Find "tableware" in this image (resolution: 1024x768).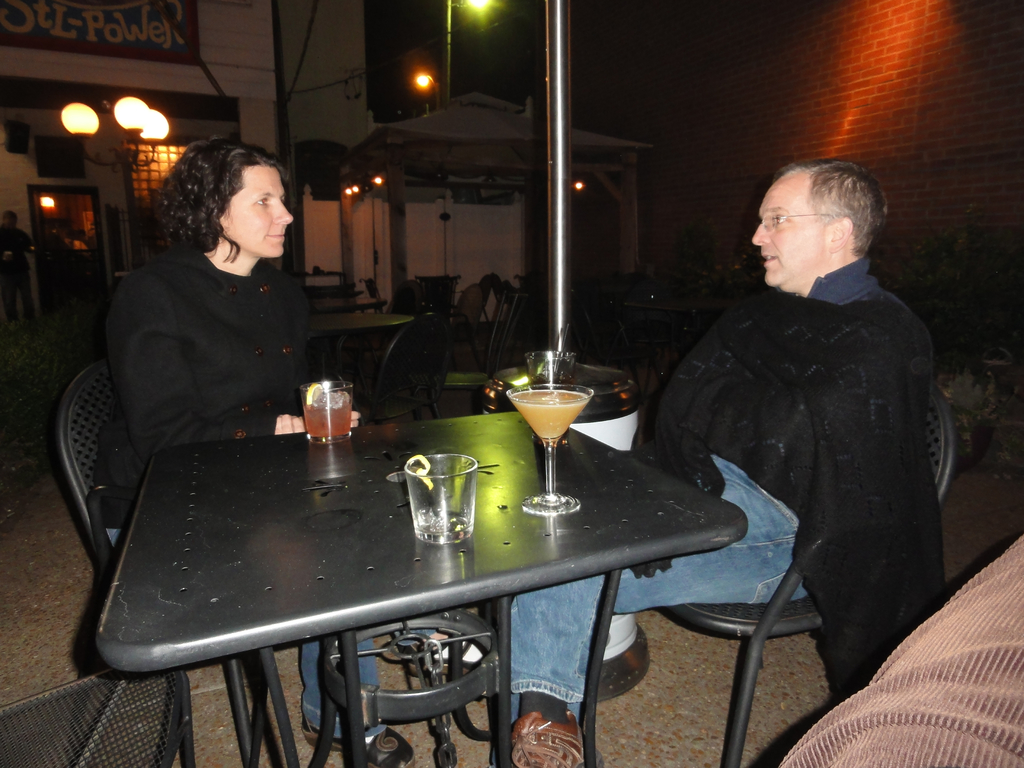
500,367,607,532.
